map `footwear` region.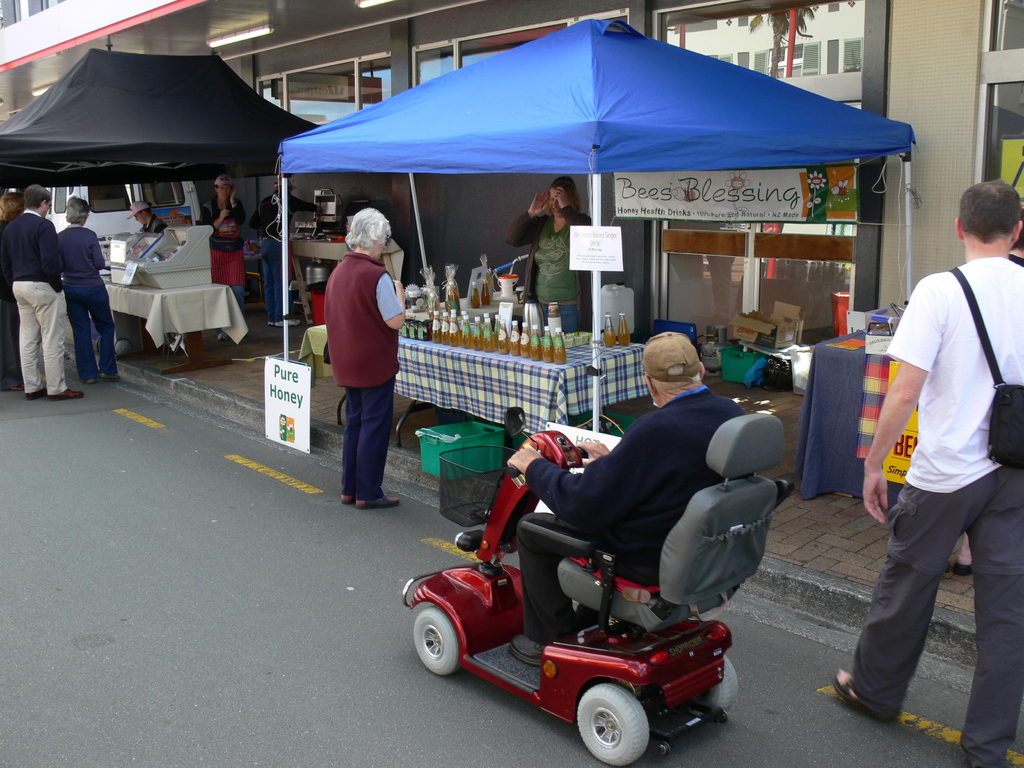
Mapped to (100,371,121,380).
